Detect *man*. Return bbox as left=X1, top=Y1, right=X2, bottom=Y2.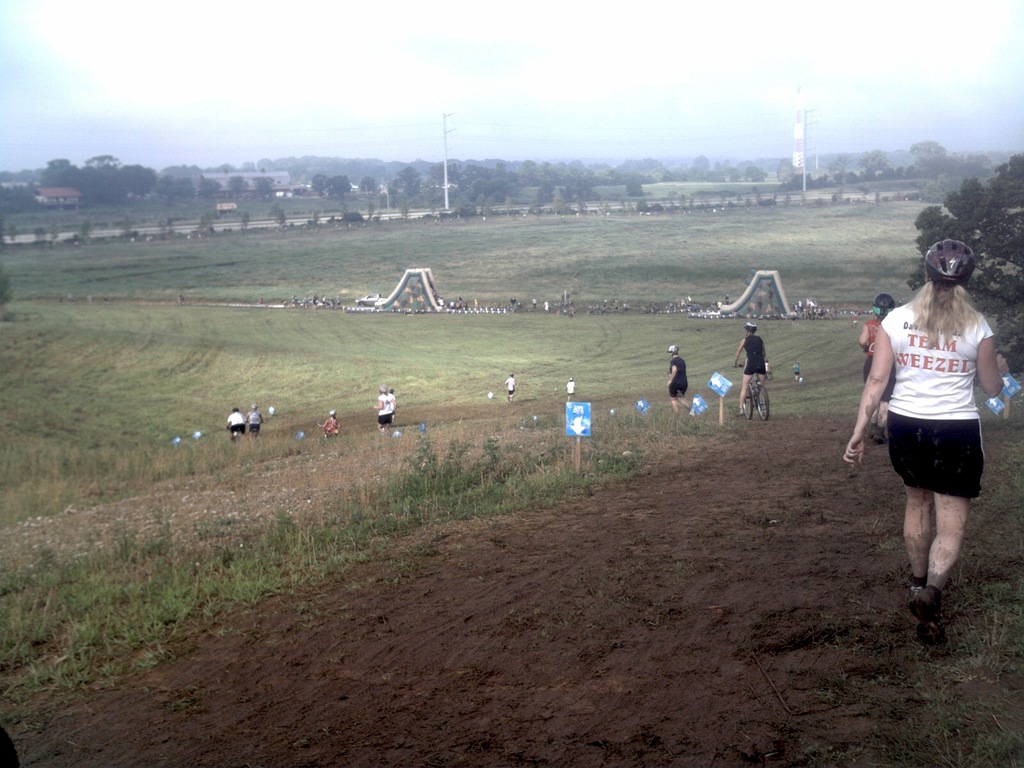
left=660, top=340, right=692, bottom=412.
